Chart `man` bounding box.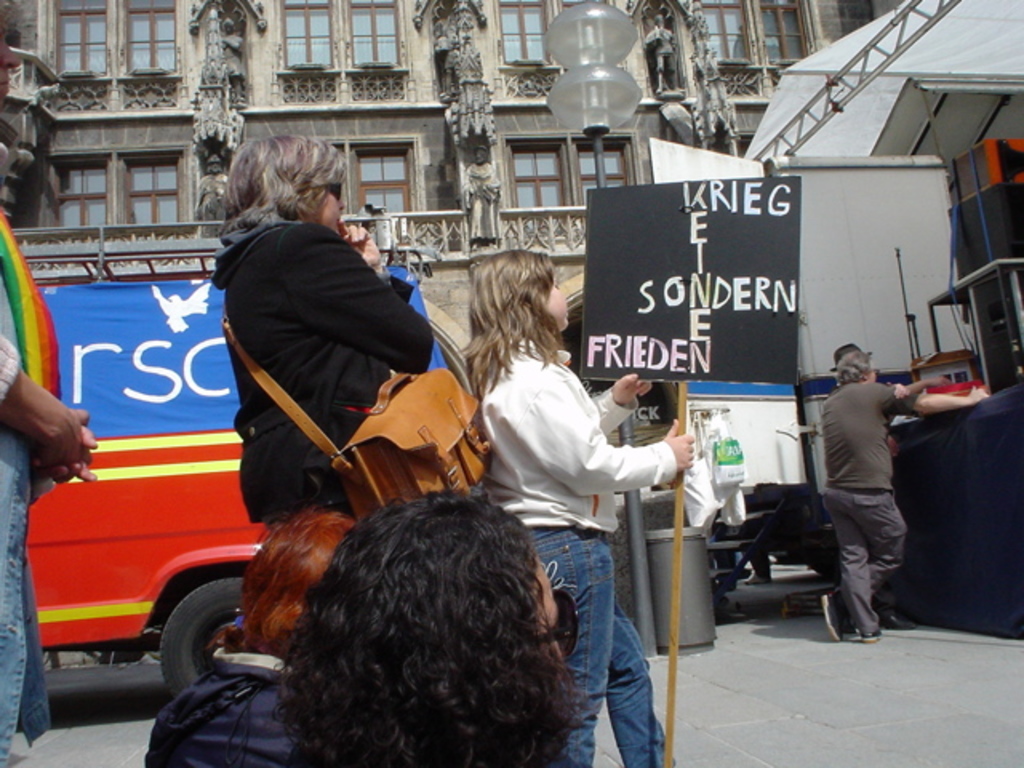
Charted: l=0, t=222, r=102, b=766.
